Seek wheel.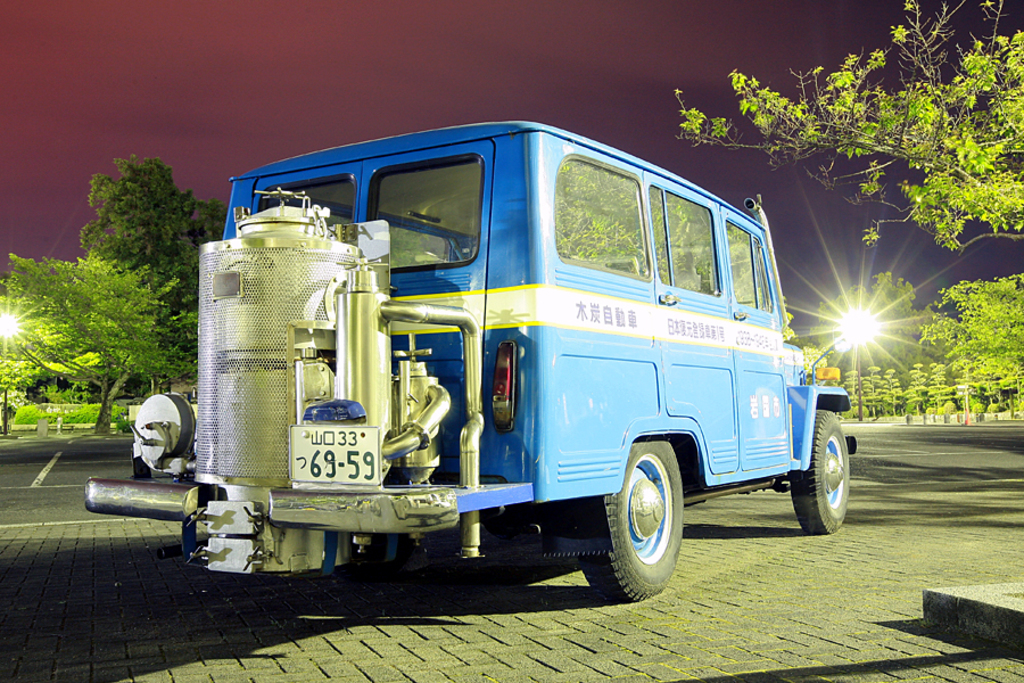
786:409:851:538.
